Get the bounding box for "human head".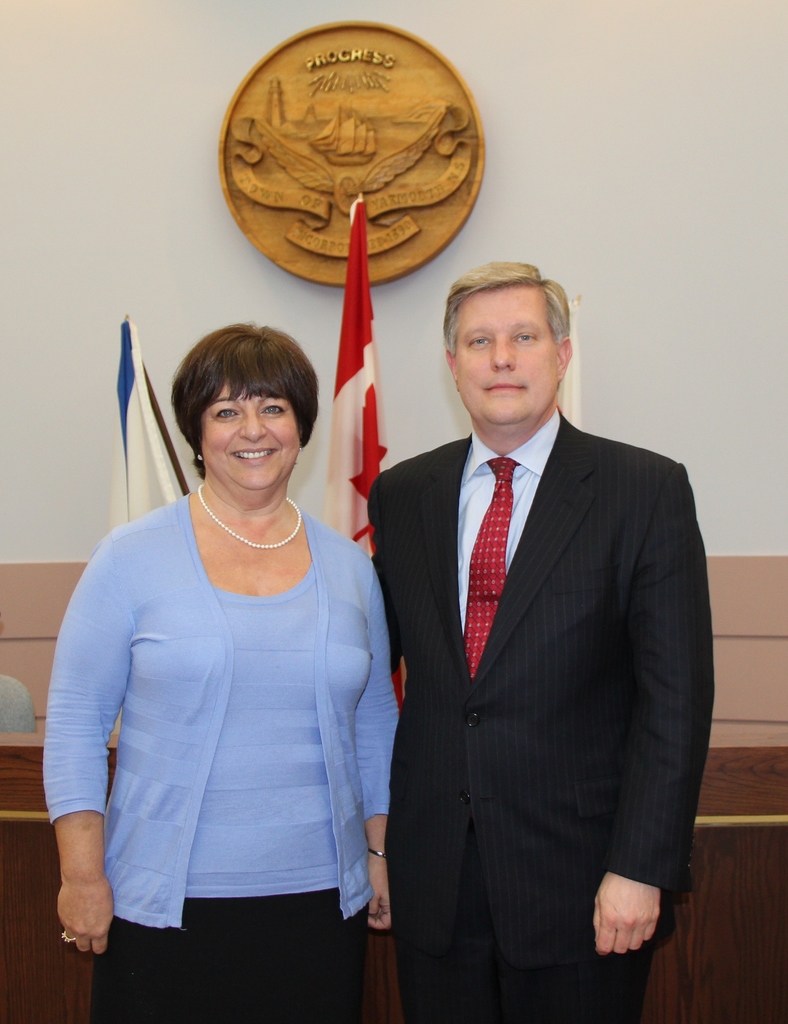
l=443, t=257, r=574, b=440.
